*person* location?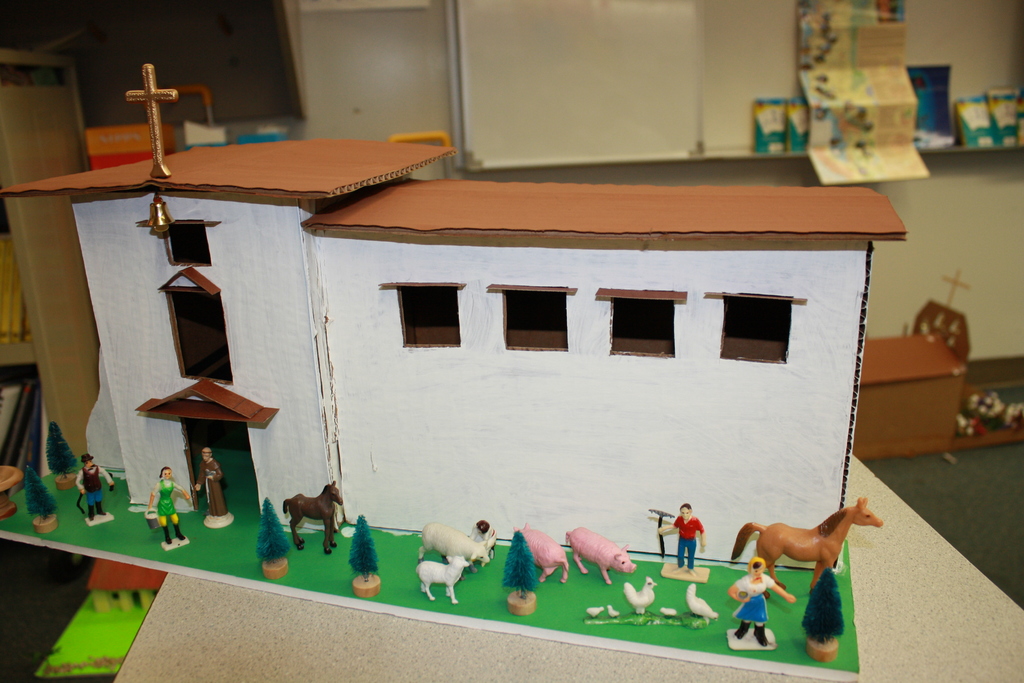
[x1=722, y1=557, x2=796, y2=648]
